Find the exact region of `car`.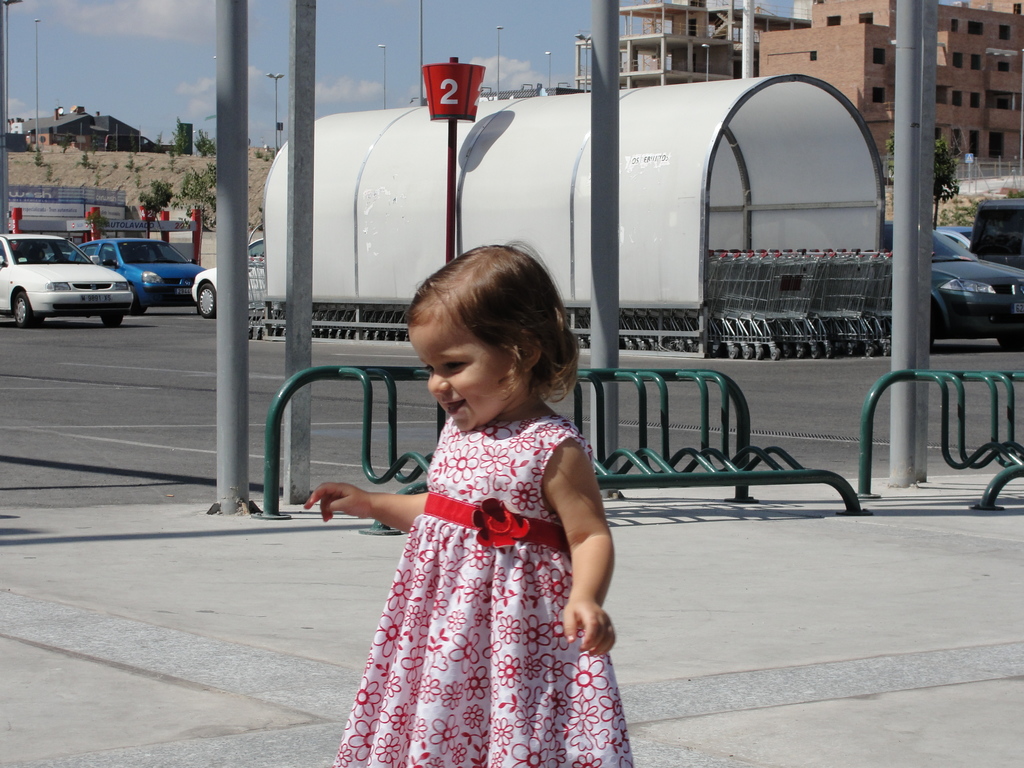
Exact region: x1=193 y1=239 x2=277 y2=320.
